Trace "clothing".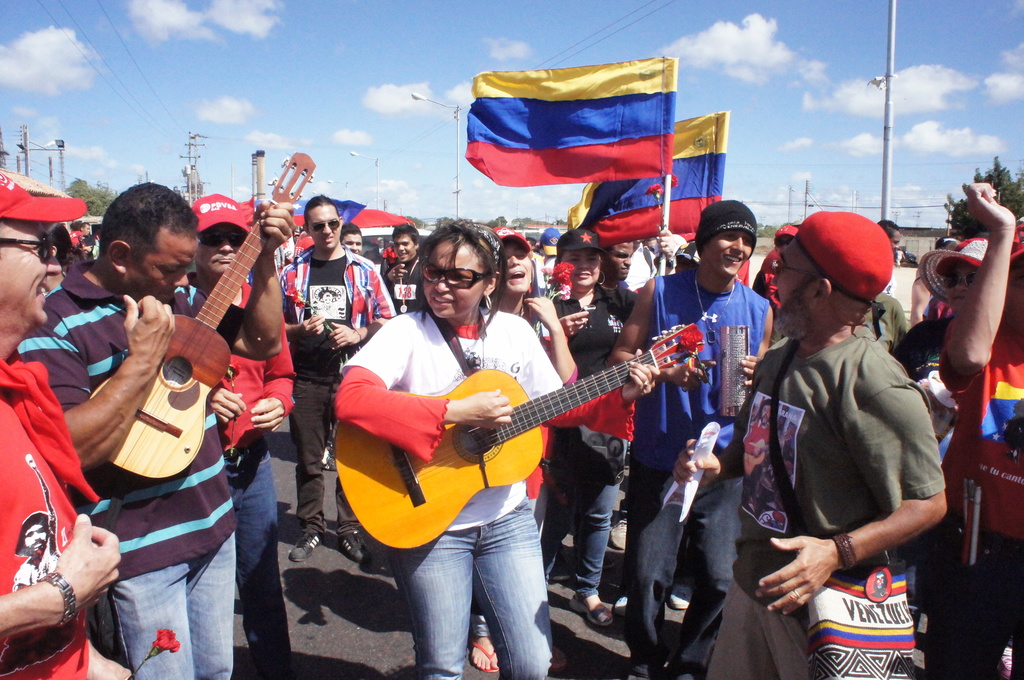
Traced to x1=540 y1=275 x2=648 y2=599.
